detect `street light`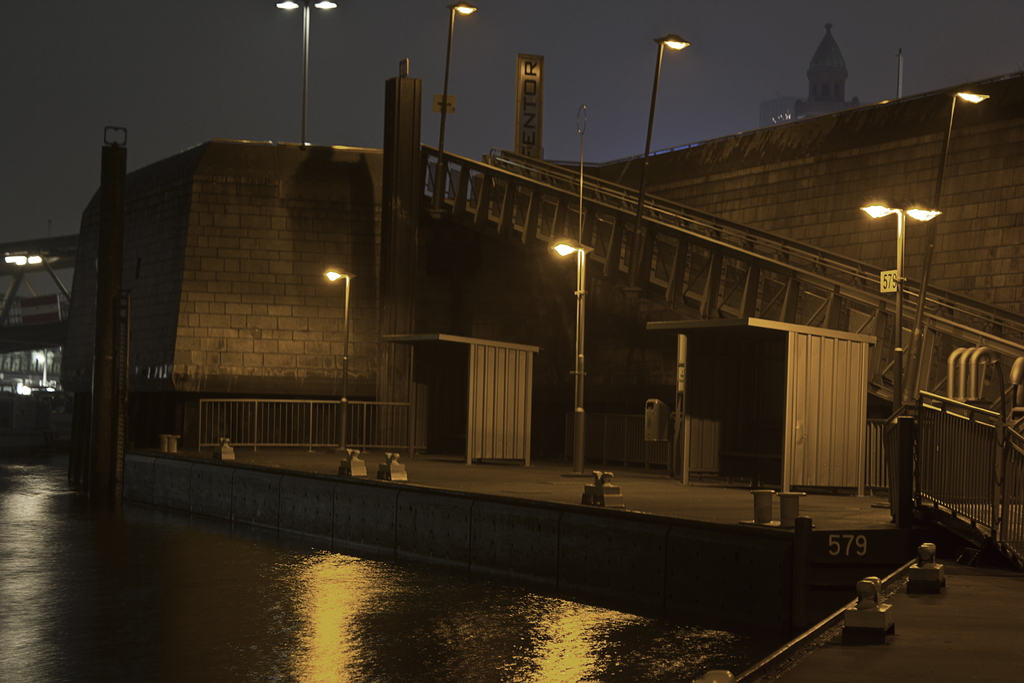
(left=625, top=31, right=692, bottom=305)
